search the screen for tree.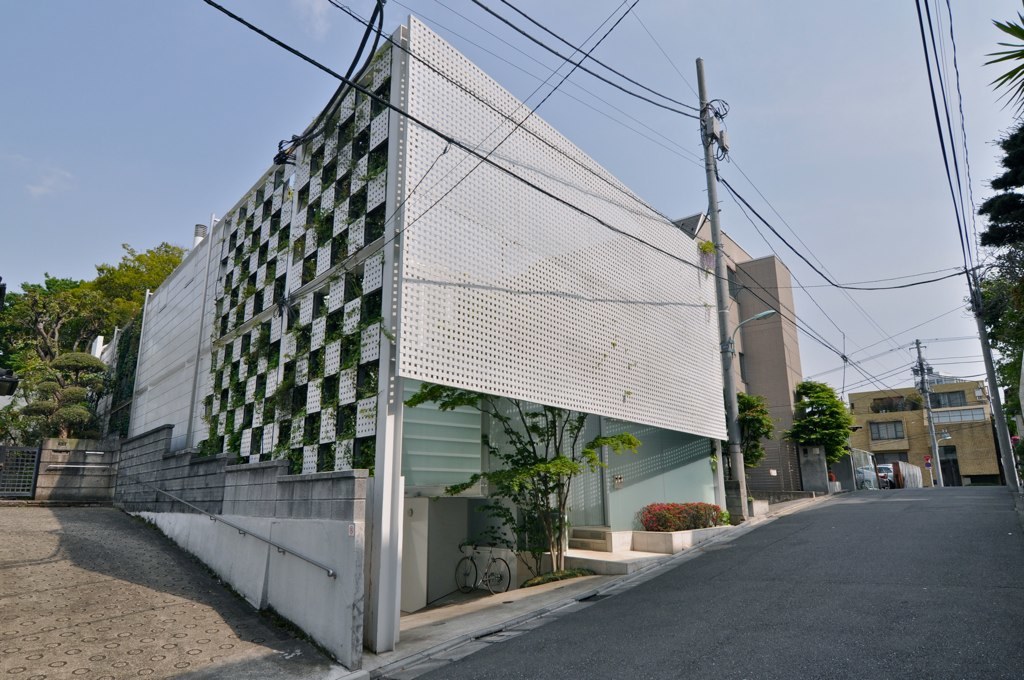
Found at bbox(719, 395, 776, 507).
